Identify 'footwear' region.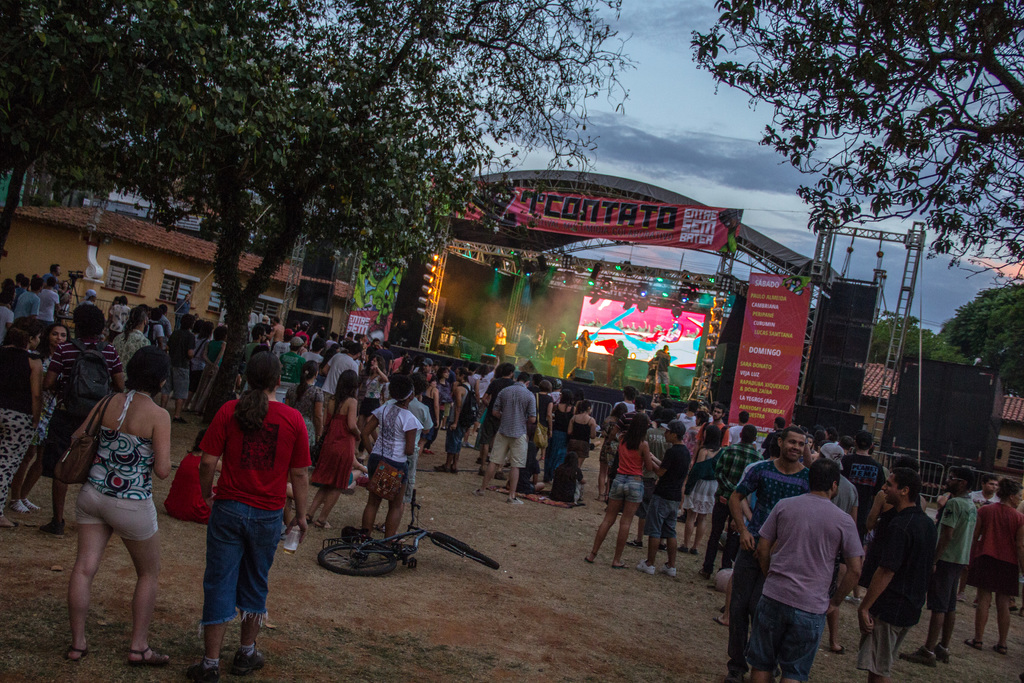
Region: <bbox>228, 647, 267, 677</bbox>.
